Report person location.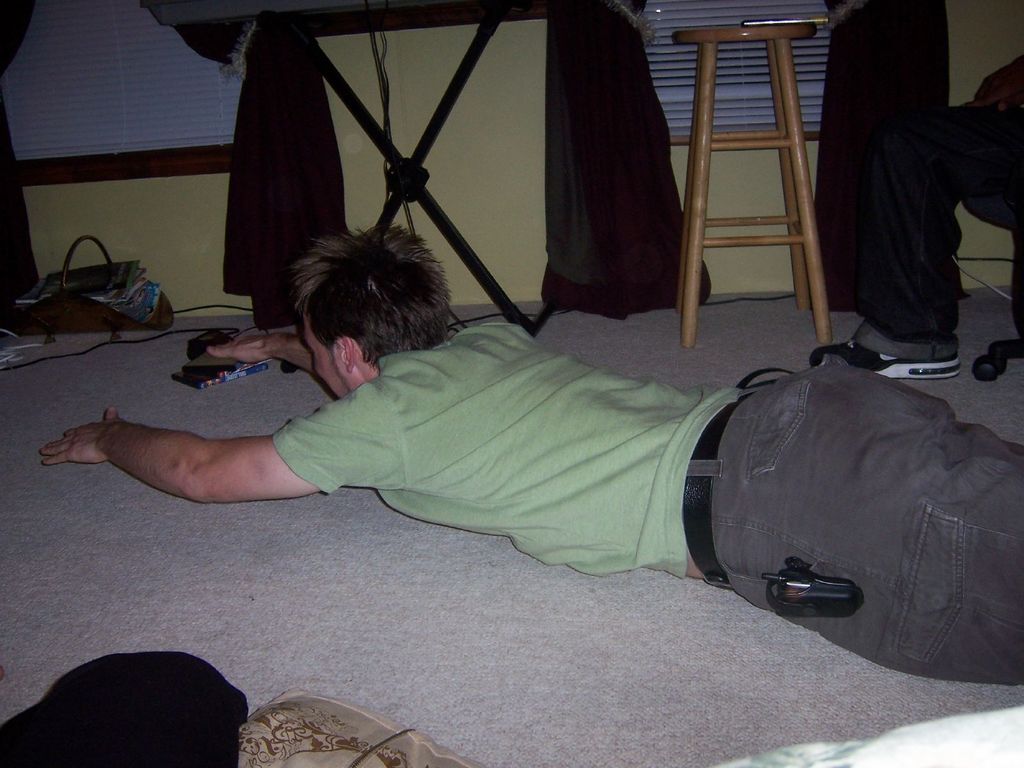
Report: {"left": 810, "top": 0, "right": 964, "bottom": 377}.
